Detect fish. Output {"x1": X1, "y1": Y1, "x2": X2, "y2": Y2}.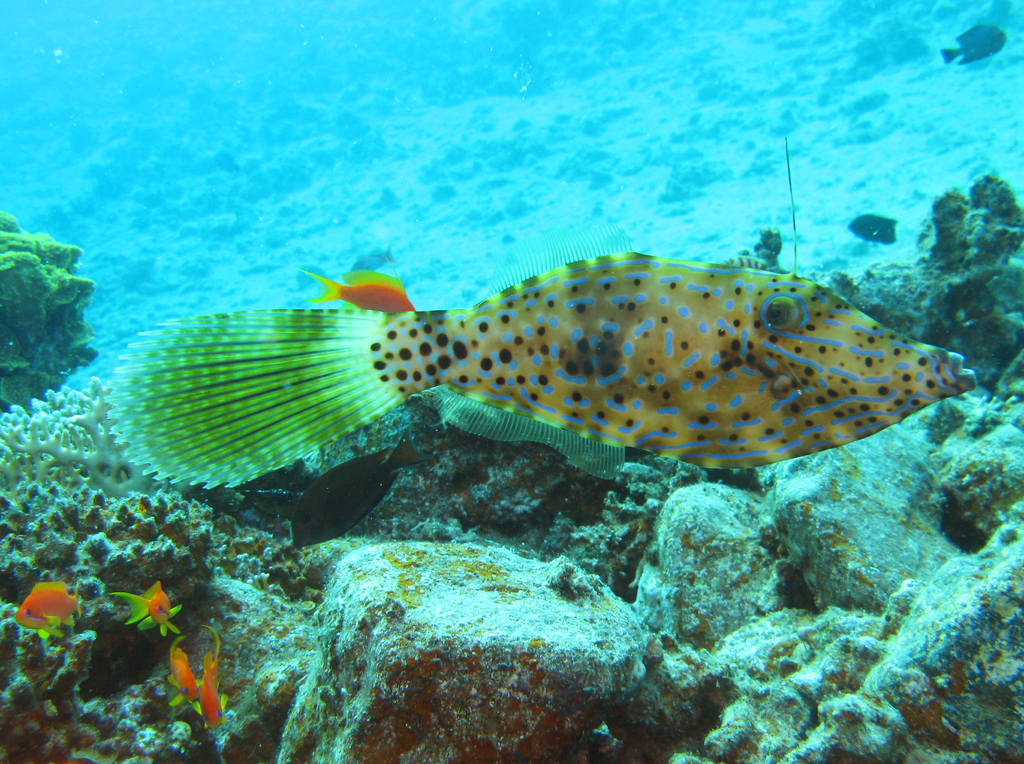
{"x1": 940, "y1": 23, "x2": 1009, "y2": 67}.
